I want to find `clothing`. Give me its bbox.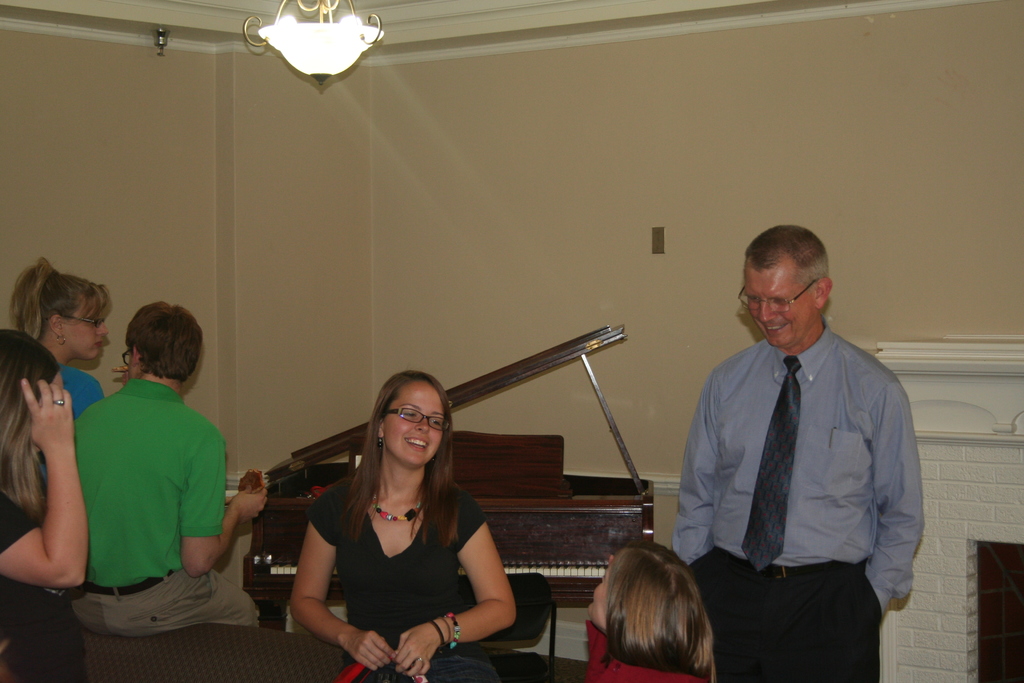
region(584, 620, 716, 682).
